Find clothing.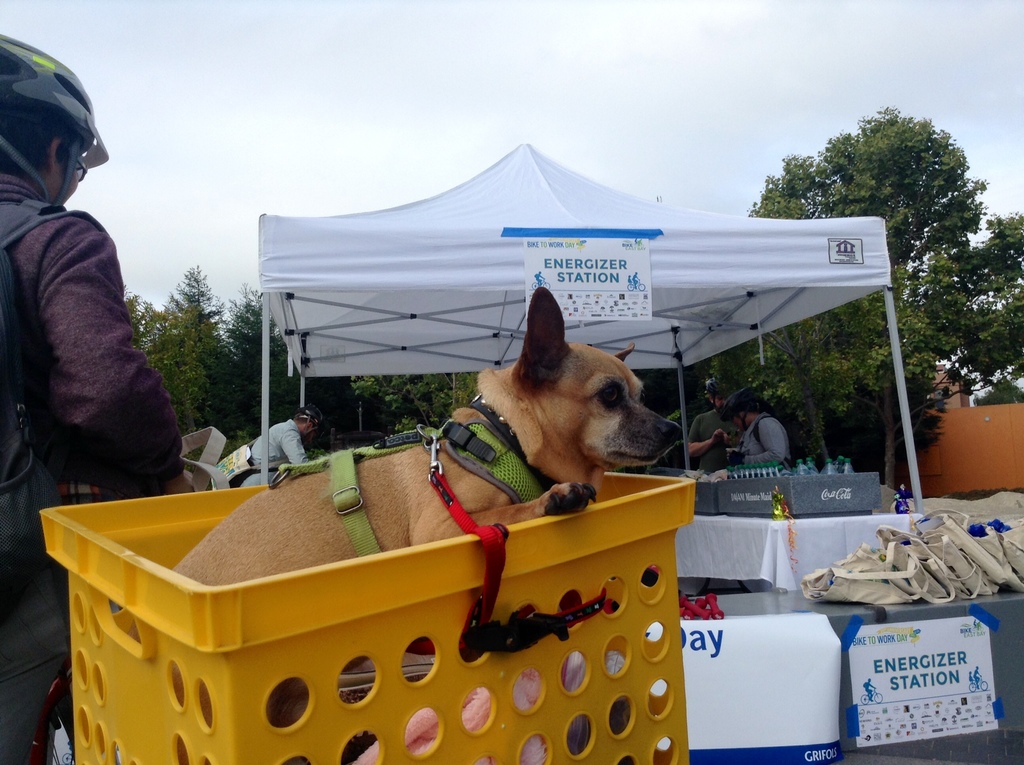
bbox=[0, 168, 198, 741].
